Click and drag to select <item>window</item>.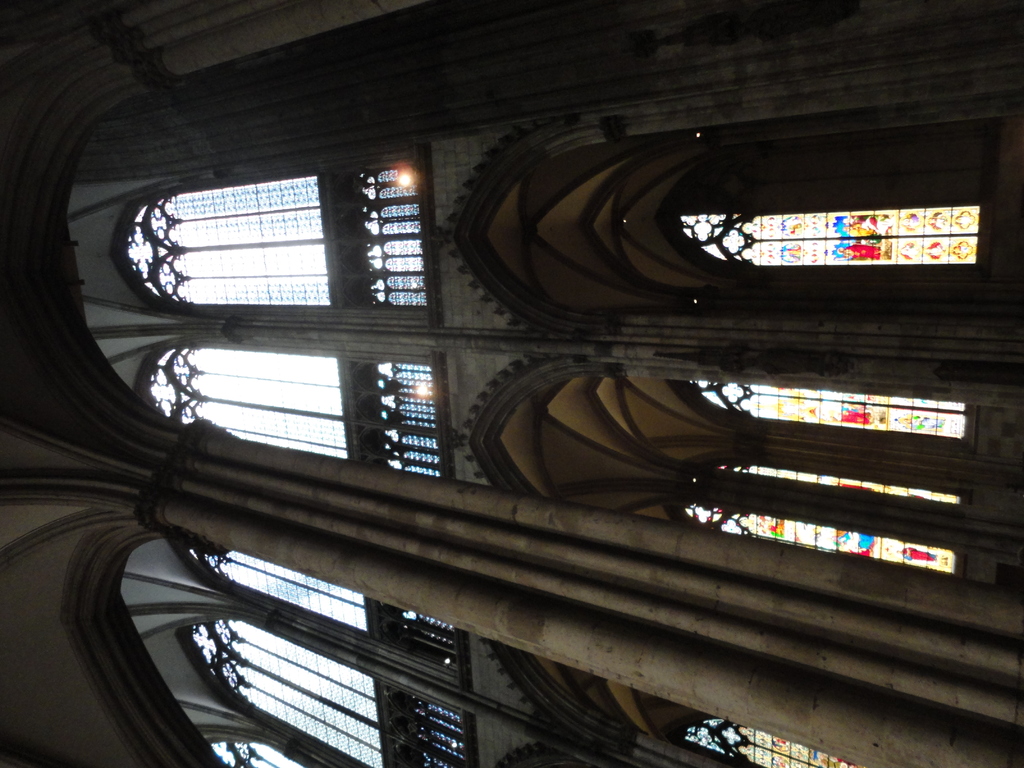
Selection: x1=357 y1=168 x2=431 y2=306.
